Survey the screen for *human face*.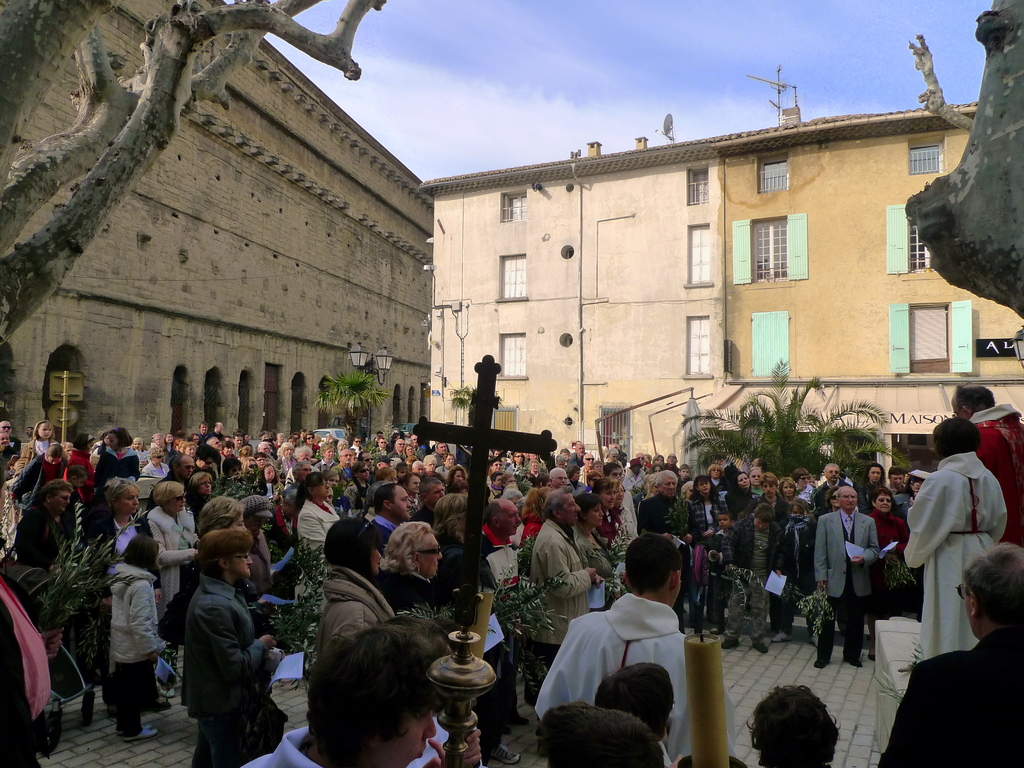
Survey found: region(202, 424, 207, 433).
